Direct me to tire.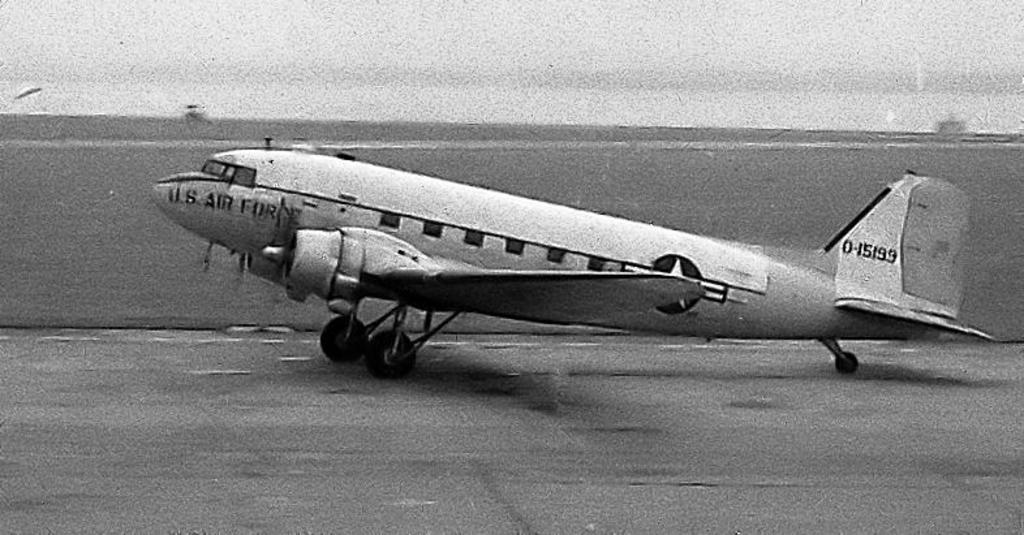
Direction: rect(831, 345, 861, 377).
